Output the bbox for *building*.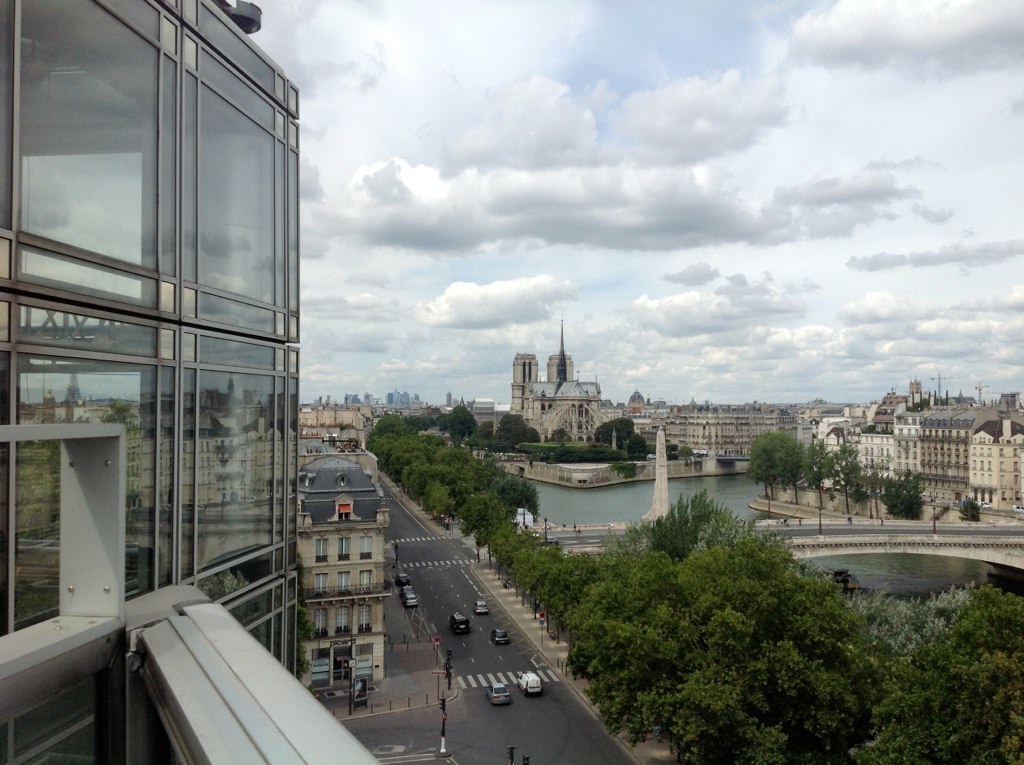
<box>297,458,397,693</box>.
